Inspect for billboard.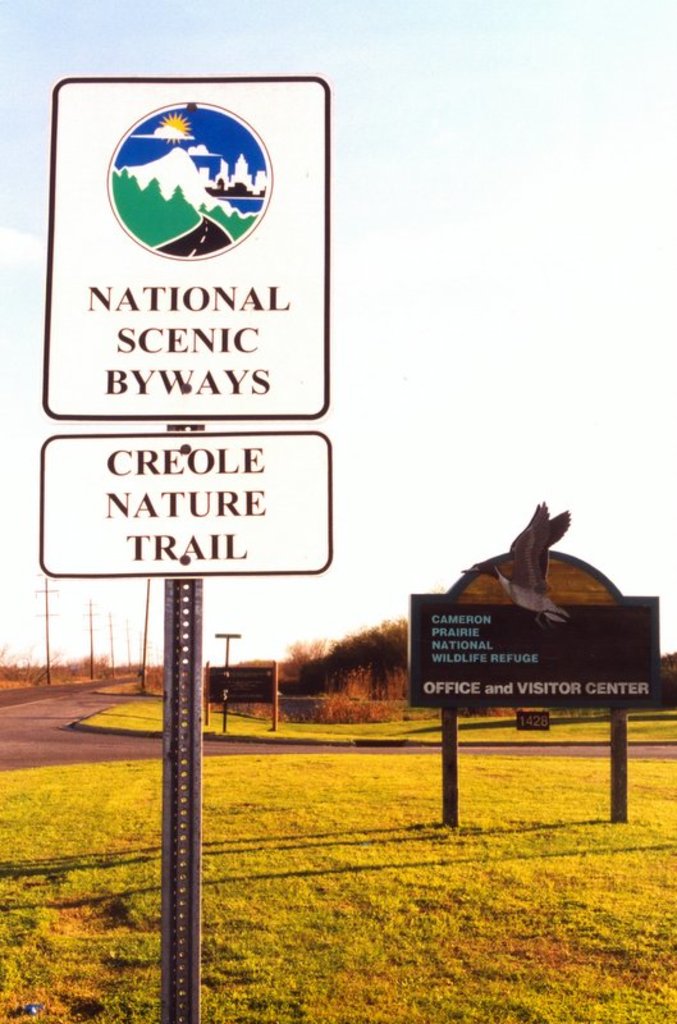
Inspection: 42/79/352/673.
